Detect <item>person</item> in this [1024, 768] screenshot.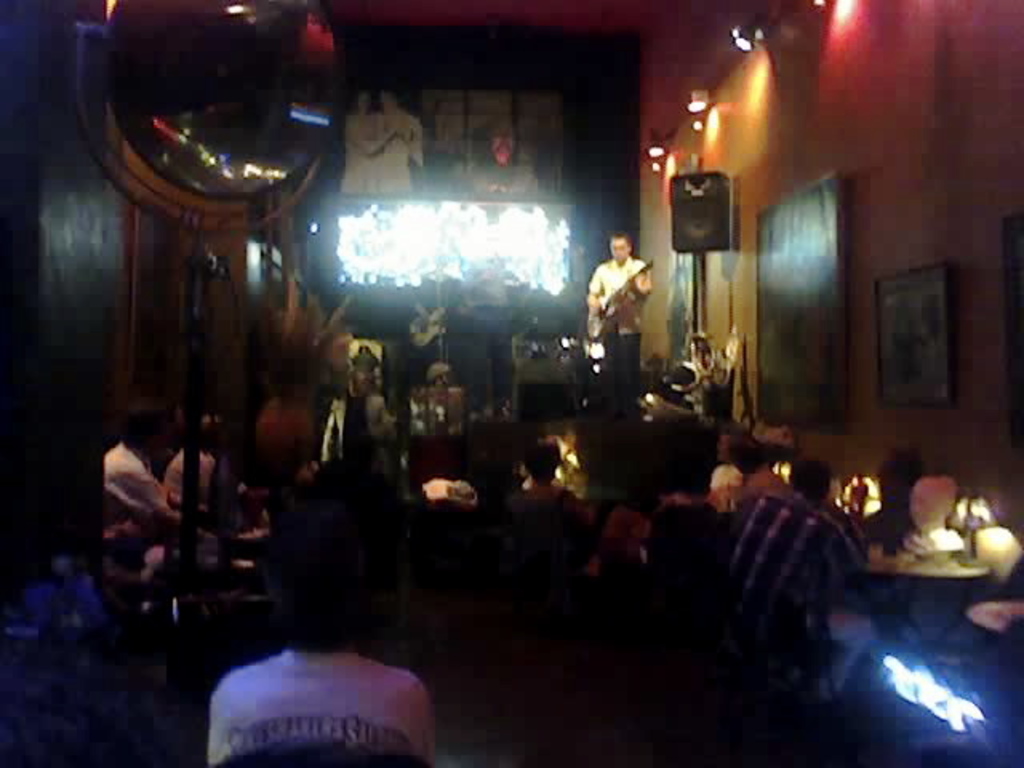
Detection: box(378, 90, 421, 194).
